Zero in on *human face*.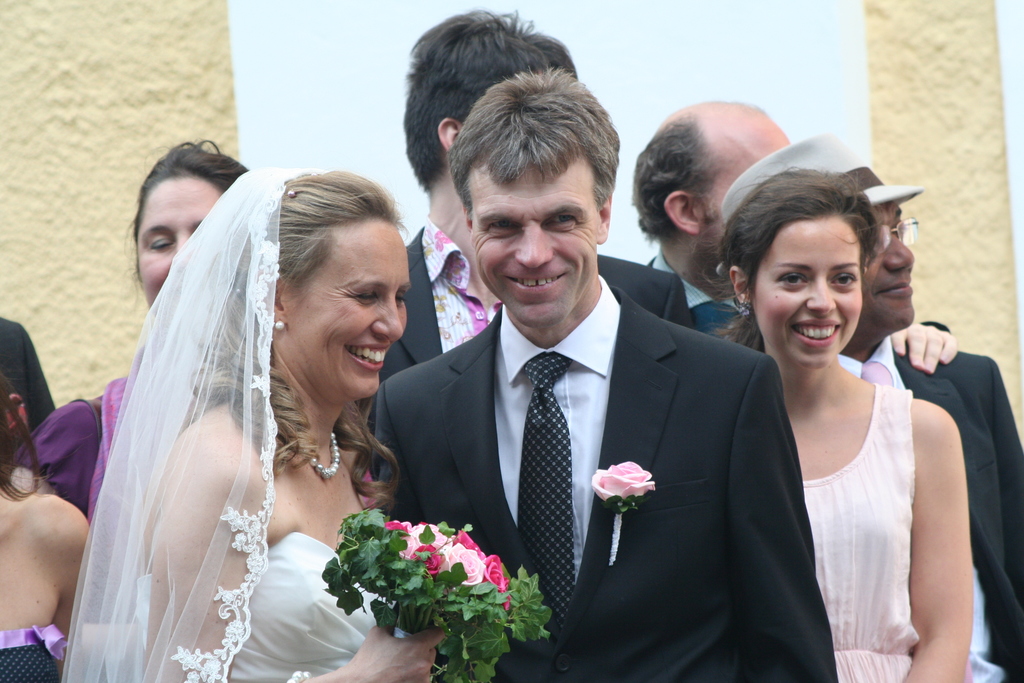
Zeroed in: {"left": 471, "top": 165, "right": 601, "bottom": 320}.
